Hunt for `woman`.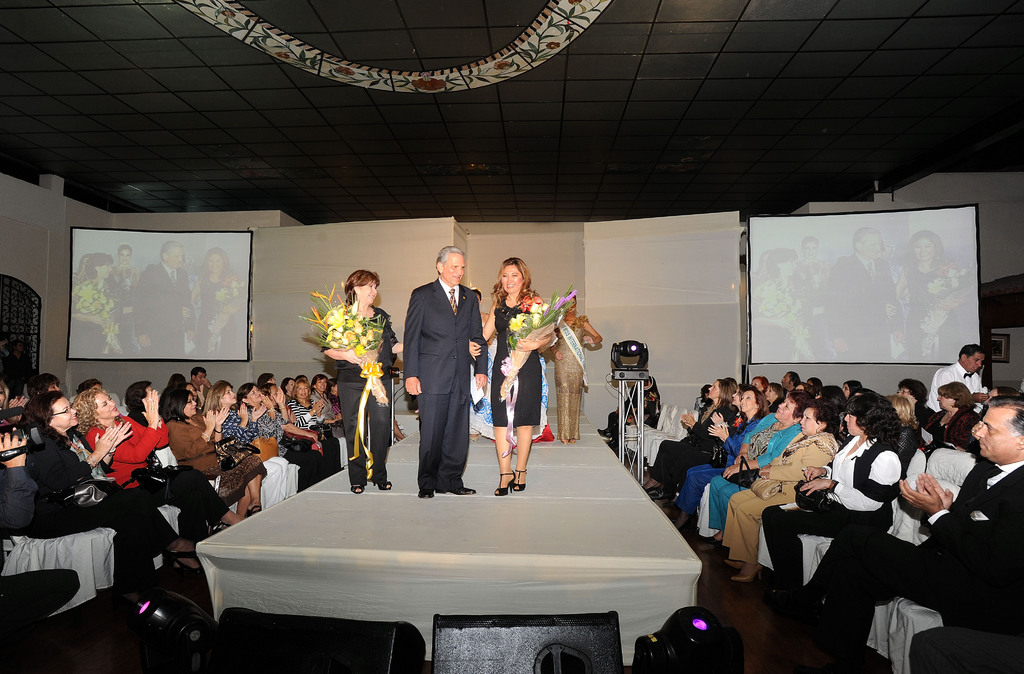
Hunted down at 313:264:390:496.
